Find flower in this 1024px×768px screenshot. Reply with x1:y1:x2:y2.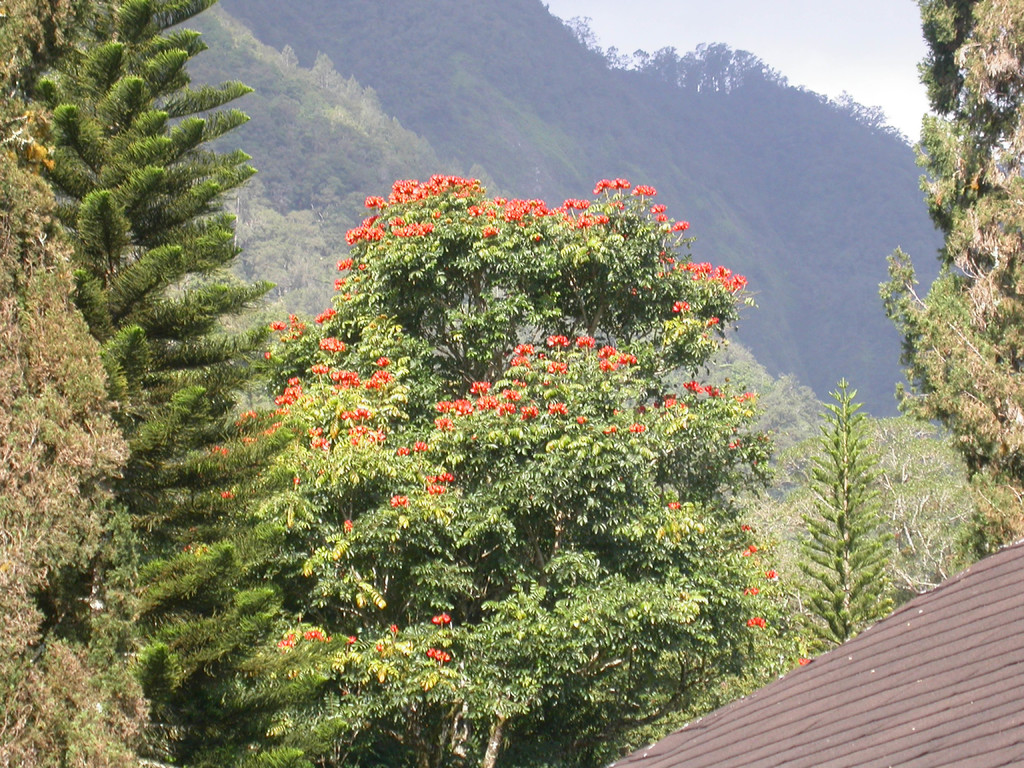
671:300:689:310.
